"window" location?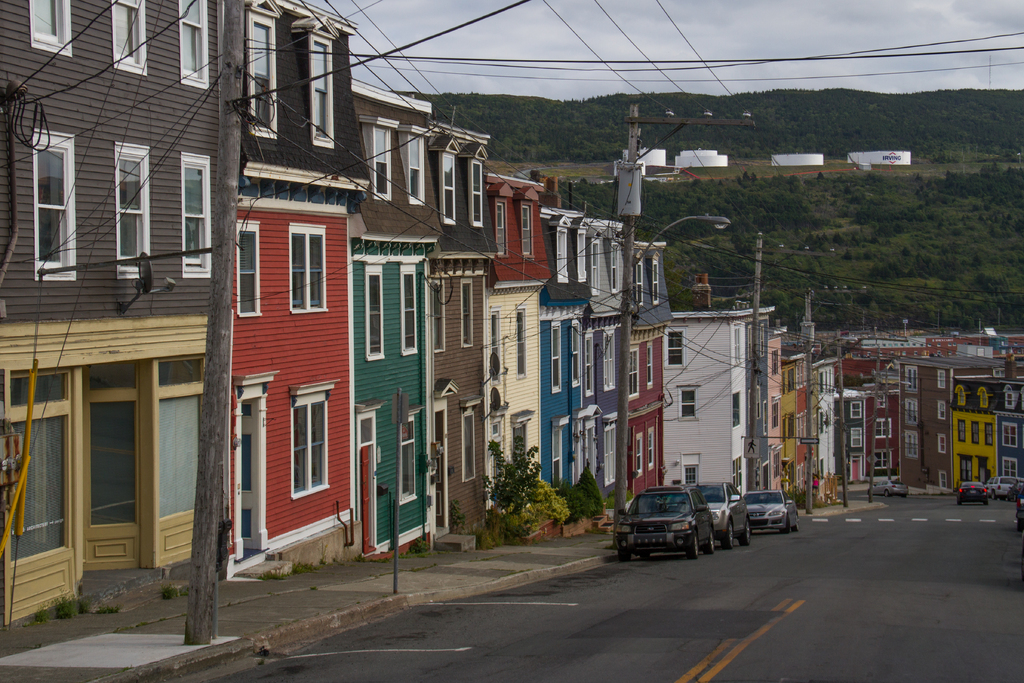
(left=440, top=147, right=460, bottom=222)
